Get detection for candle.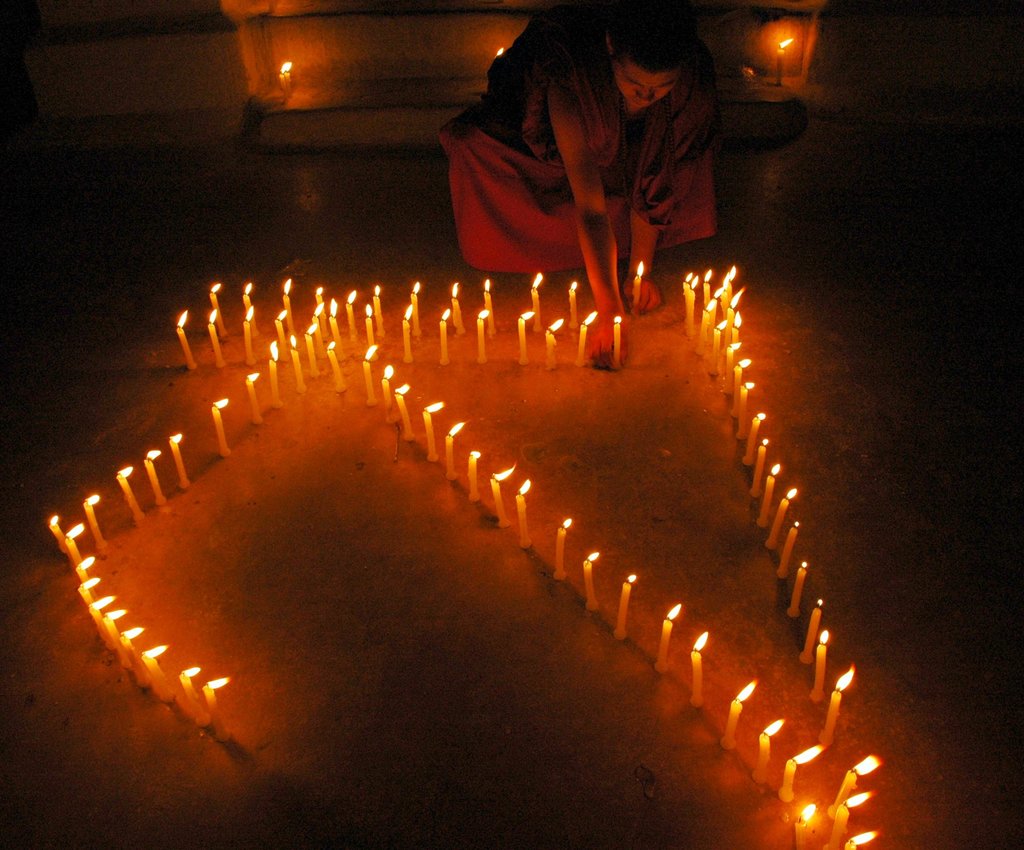
Detection: region(301, 321, 317, 375).
